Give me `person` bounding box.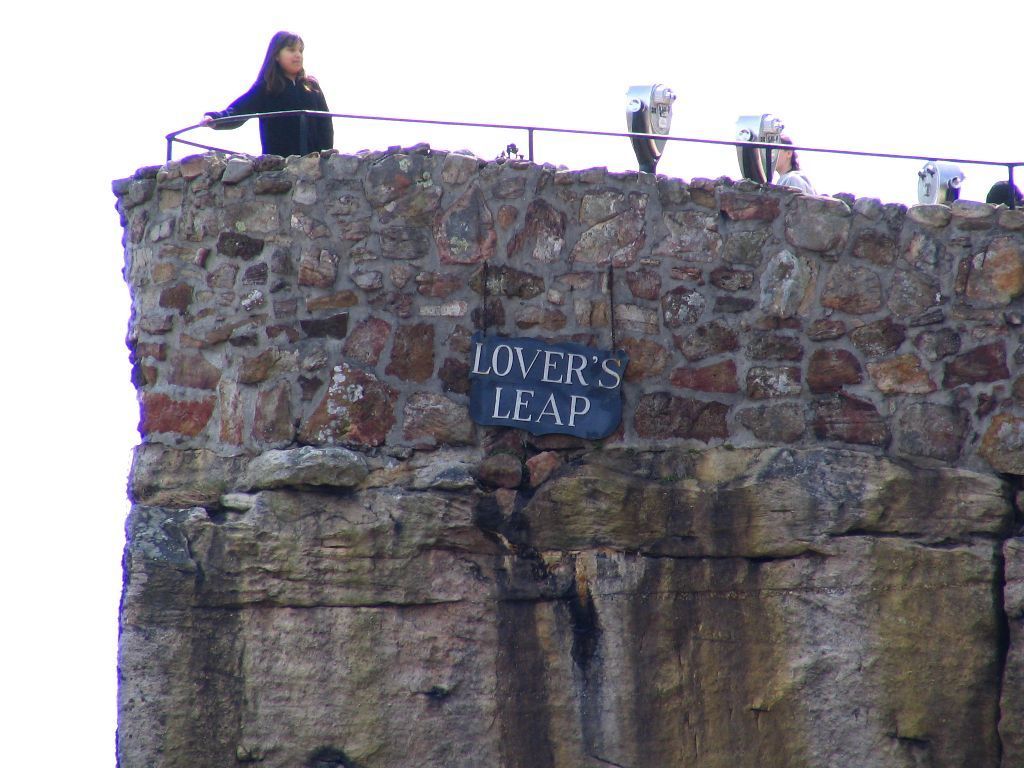
locate(182, 22, 340, 171).
